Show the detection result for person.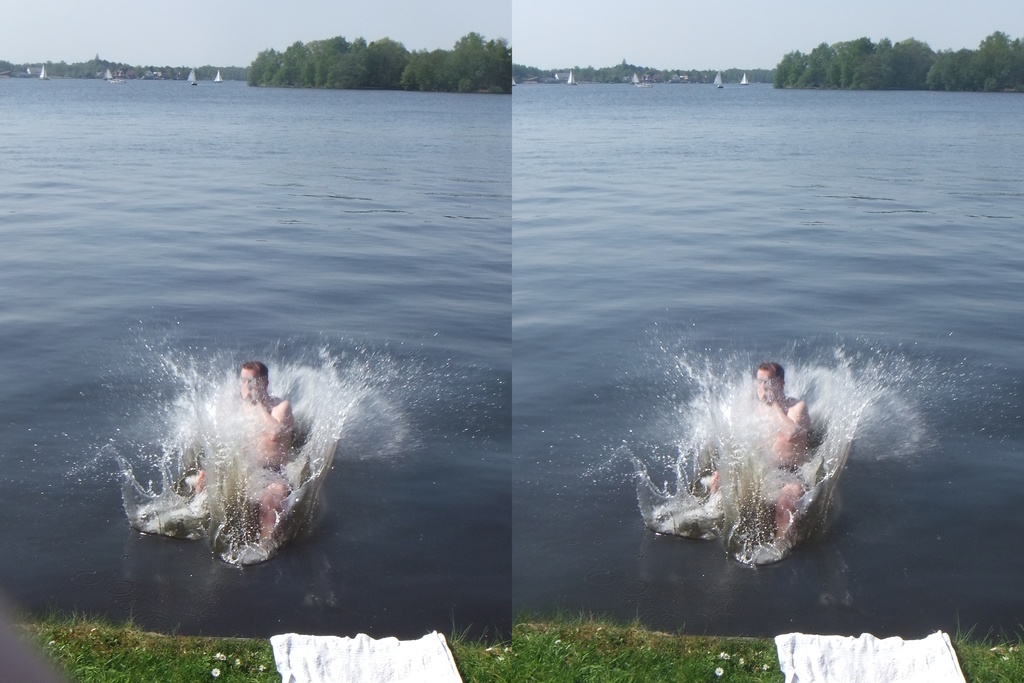
[x1=707, y1=359, x2=816, y2=548].
